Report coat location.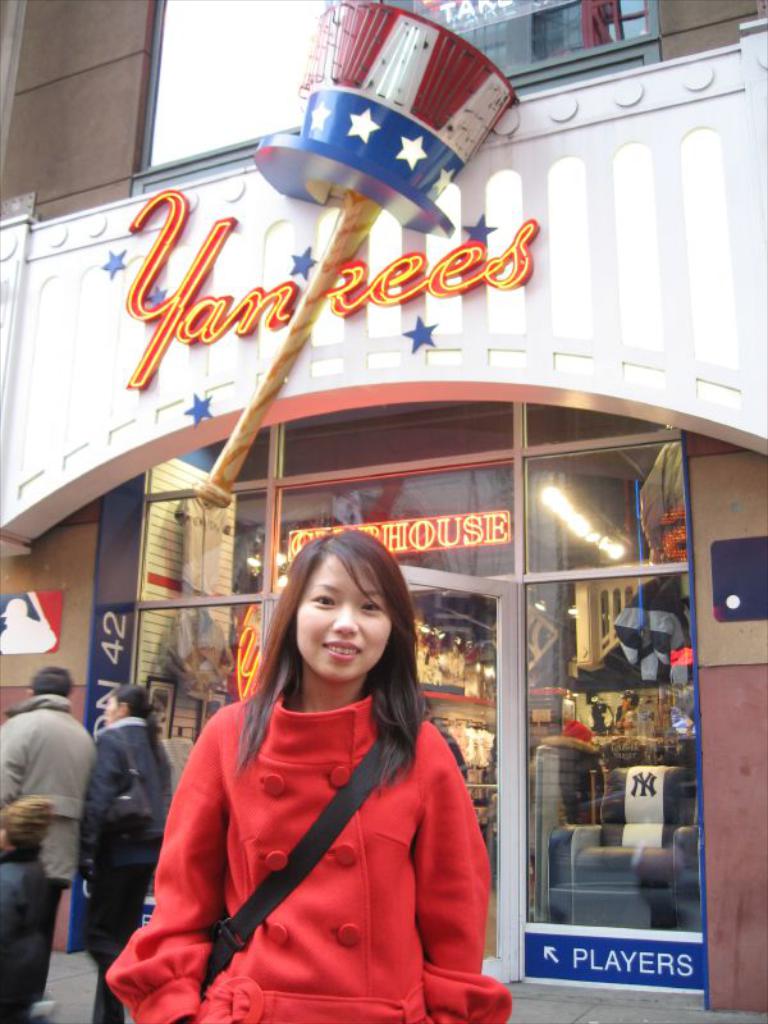
Report: detection(140, 594, 490, 1021).
